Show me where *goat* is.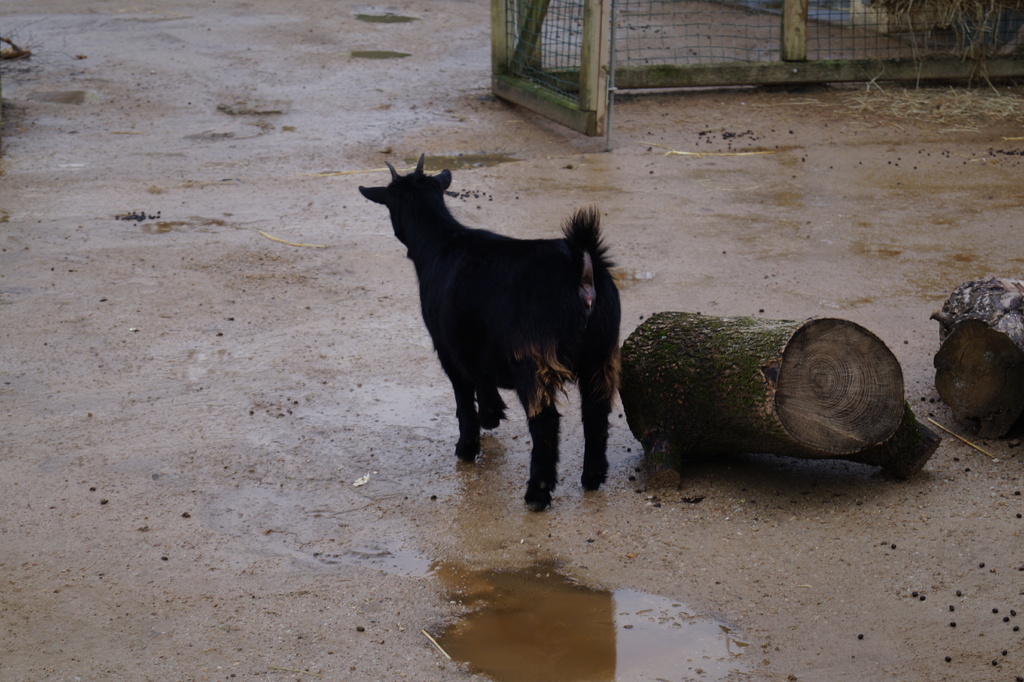
*goat* is at {"left": 358, "top": 154, "right": 621, "bottom": 510}.
